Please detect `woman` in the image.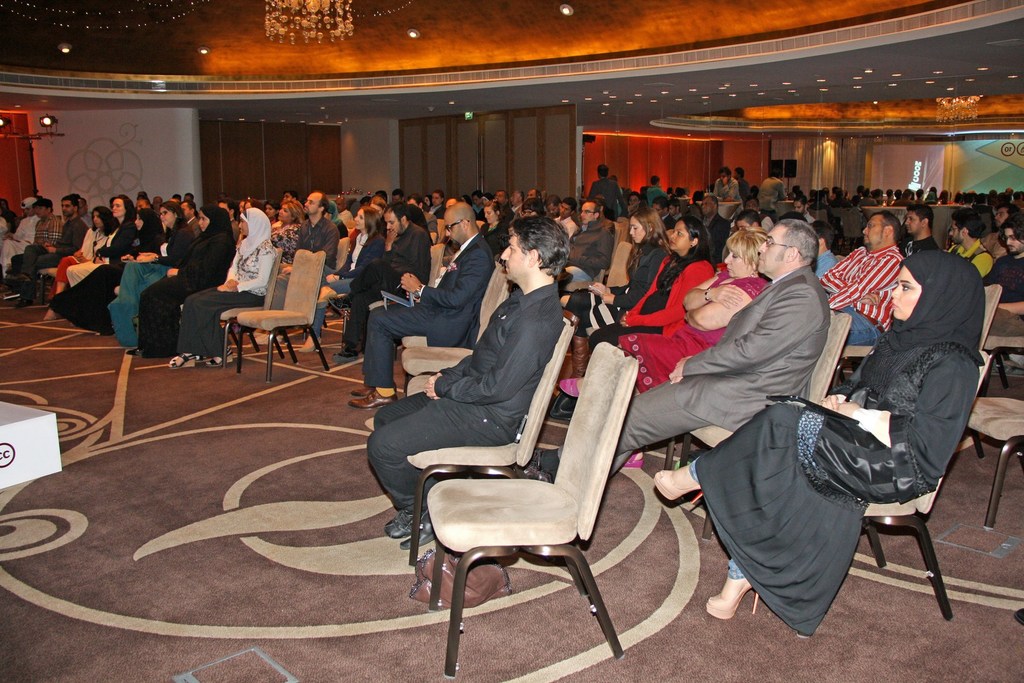
select_region(270, 199, 307, 267).
